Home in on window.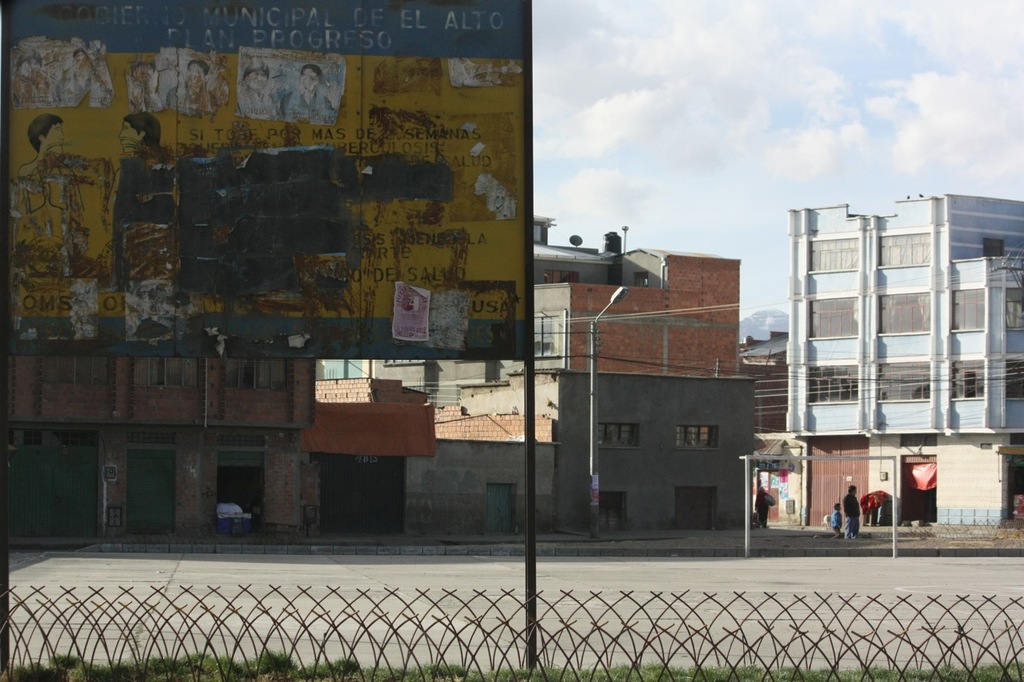
Homed in at bbox=(876, 357, 927, 400).
